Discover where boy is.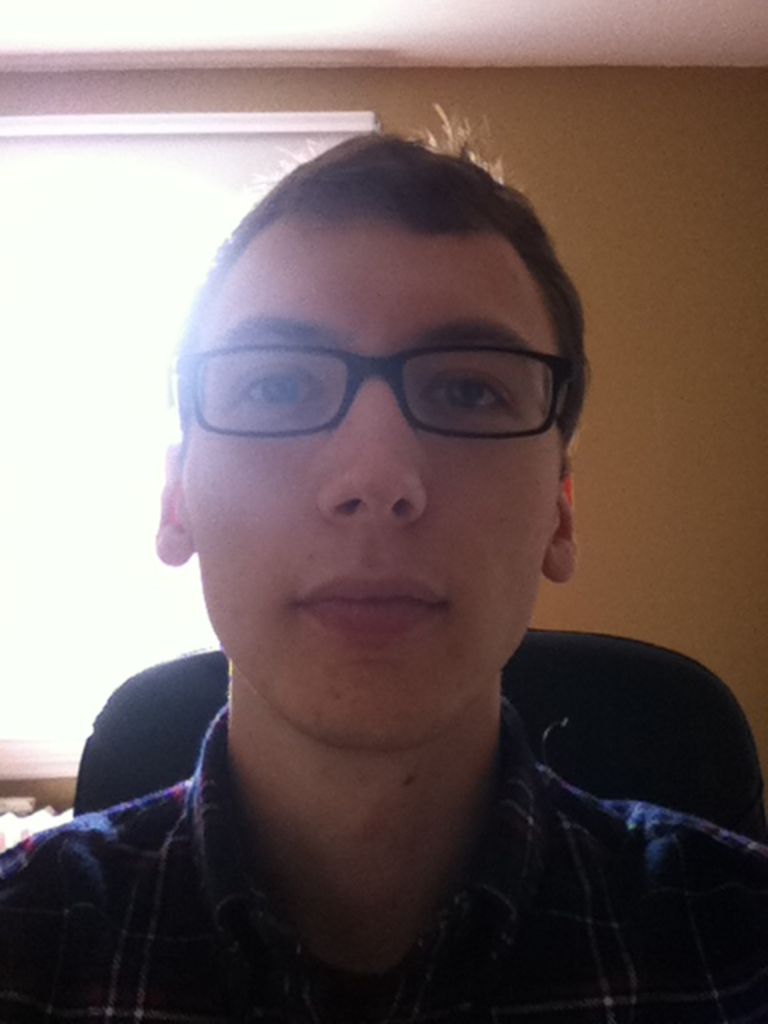
Discovered at pyautogui.locateOnScreen(0, 93, 766, 1022).
